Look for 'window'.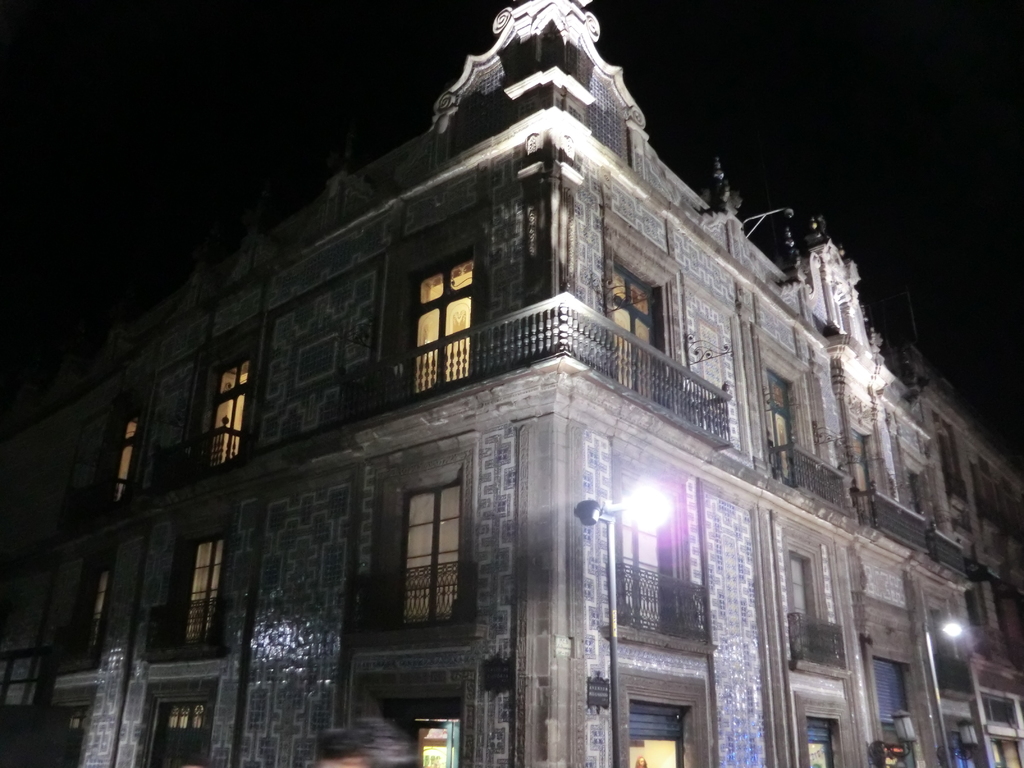
Found: 106/399/148/518.
